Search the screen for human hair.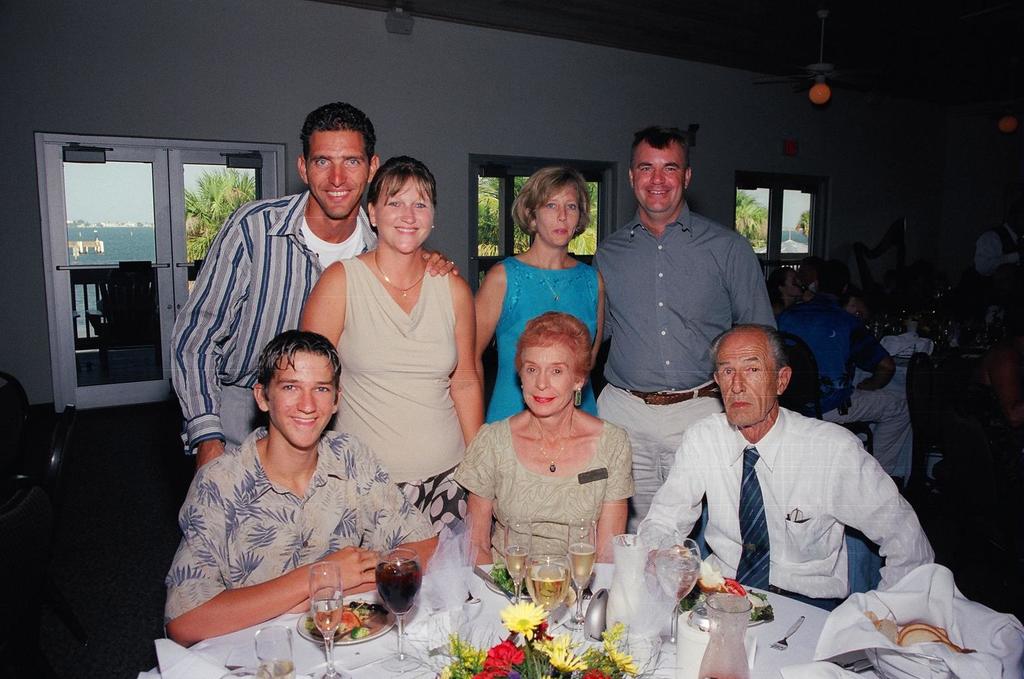
Found at locate(515, 310, 591, 376).
